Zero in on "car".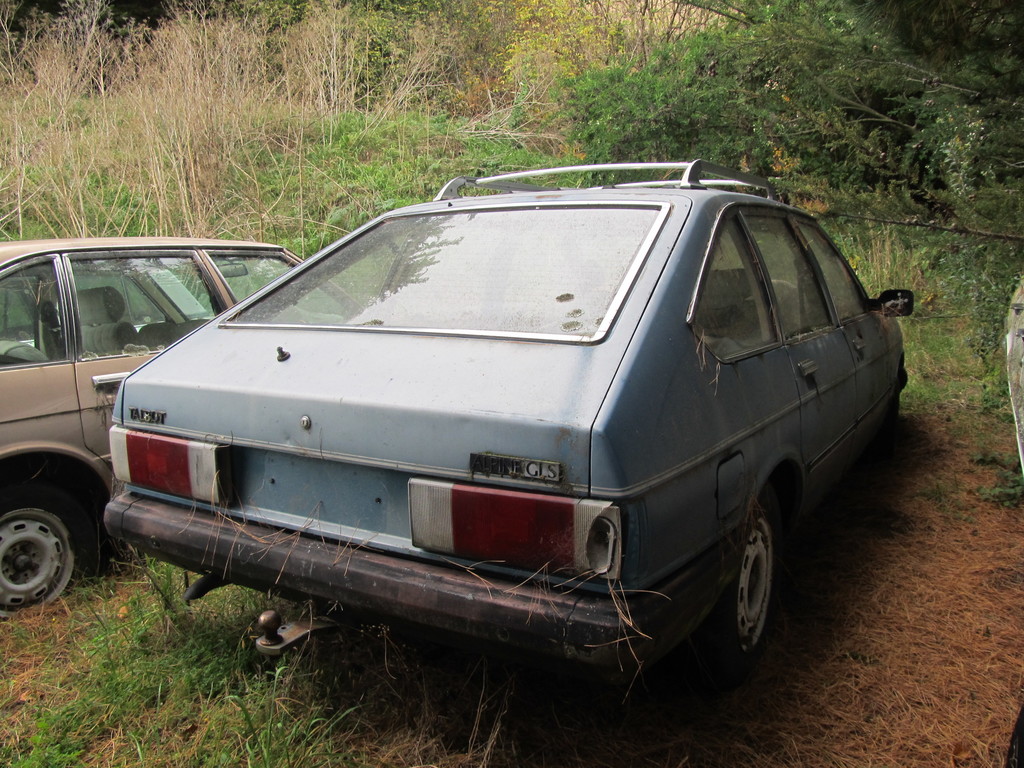
Zeroed in: locate(106, 159, 915, 684).
